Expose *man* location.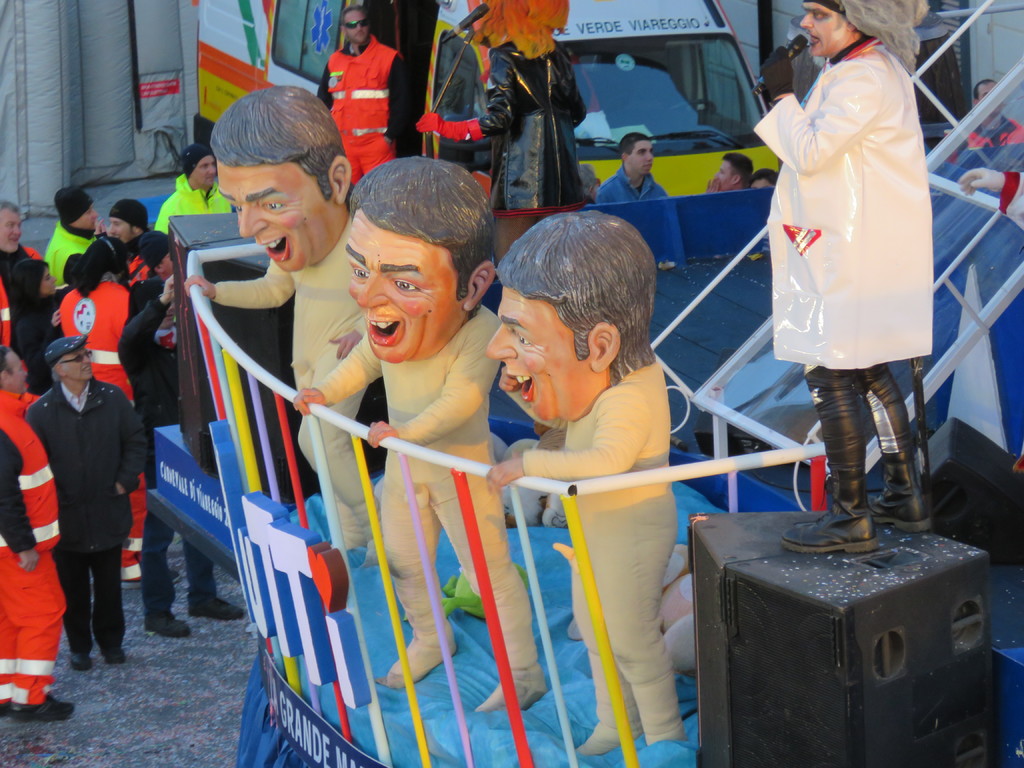
Exposed at 598 128 669 205.
